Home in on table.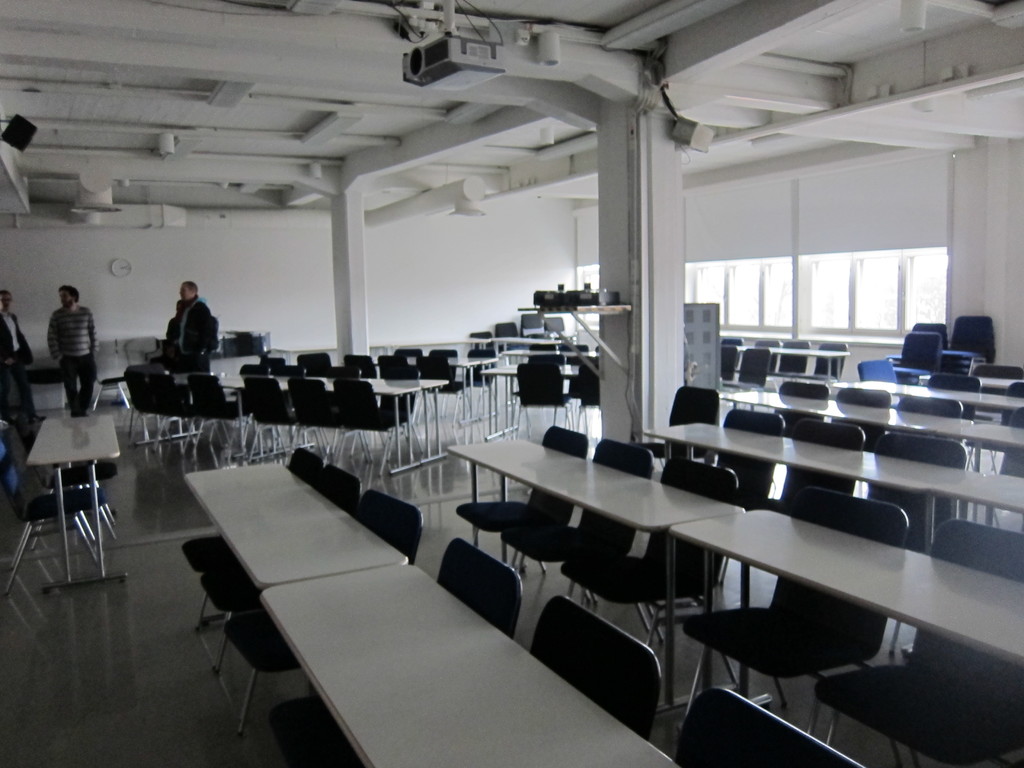
Homed in at bbox(163, 447, 626, 759).
